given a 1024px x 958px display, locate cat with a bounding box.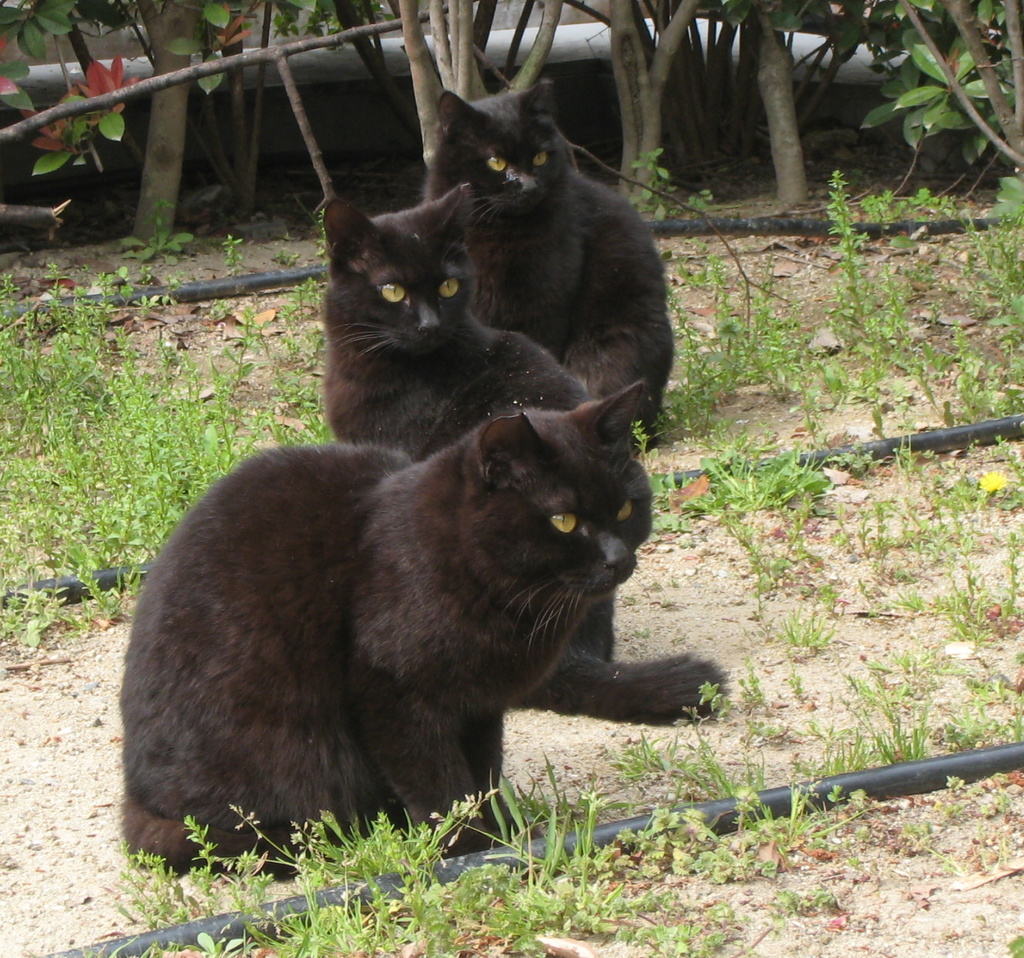
Located: pyautogui.locateOnScreen(314, 182, 733, 729).
